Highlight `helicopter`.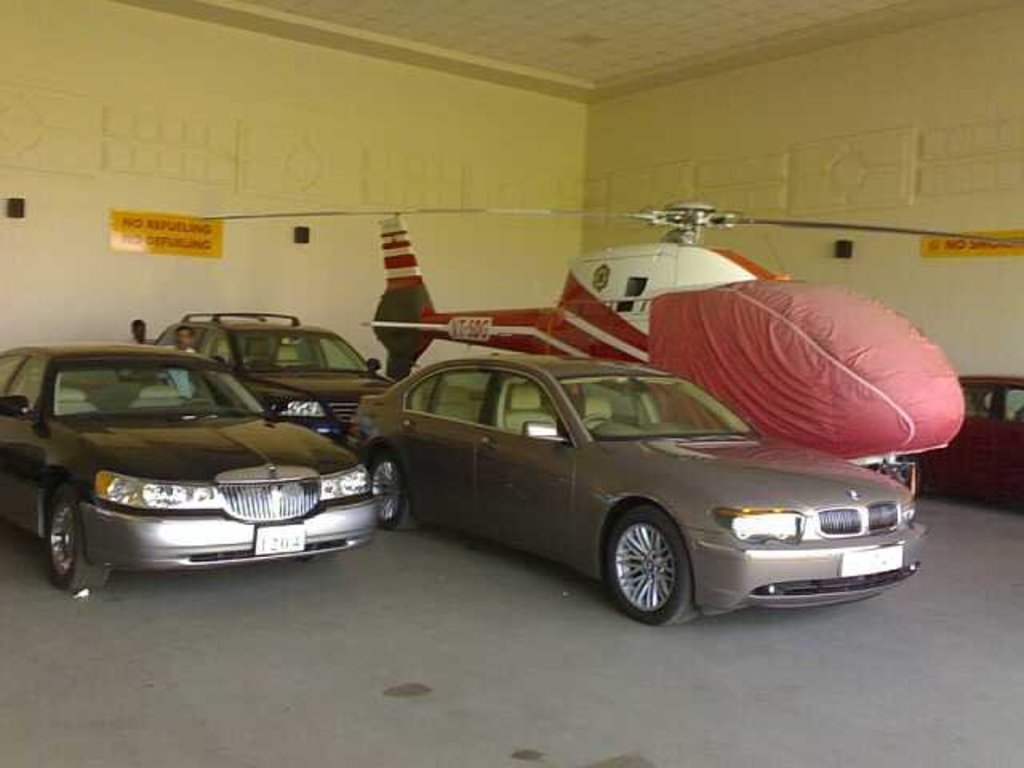
Highlighted region: bbox=(189, 200, 1022, 499).
